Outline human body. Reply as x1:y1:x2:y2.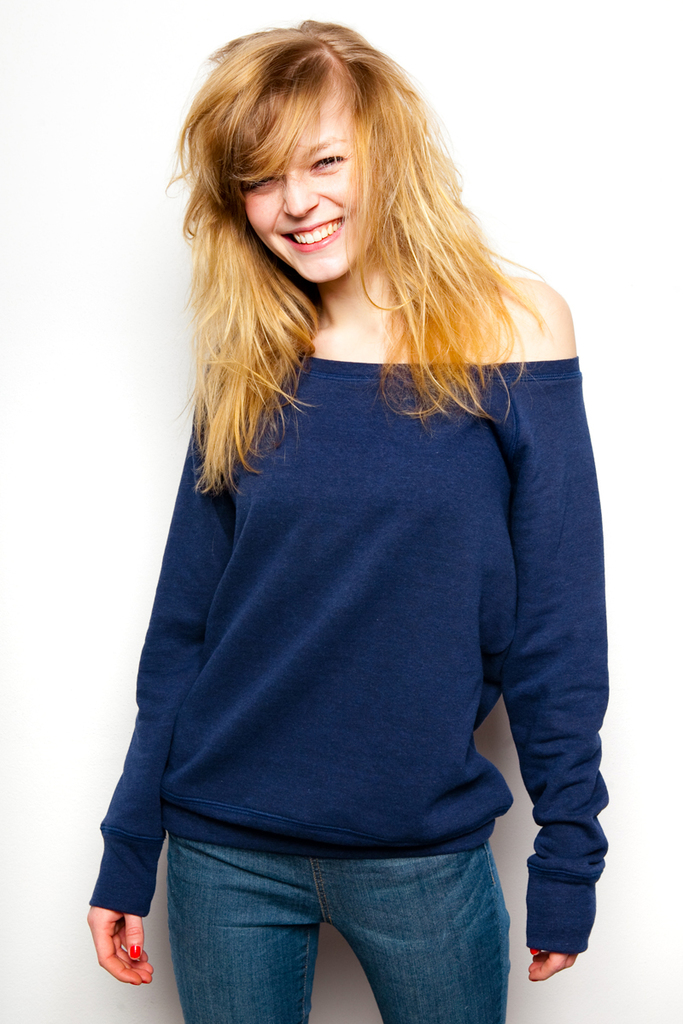
74:103:623:1023.
